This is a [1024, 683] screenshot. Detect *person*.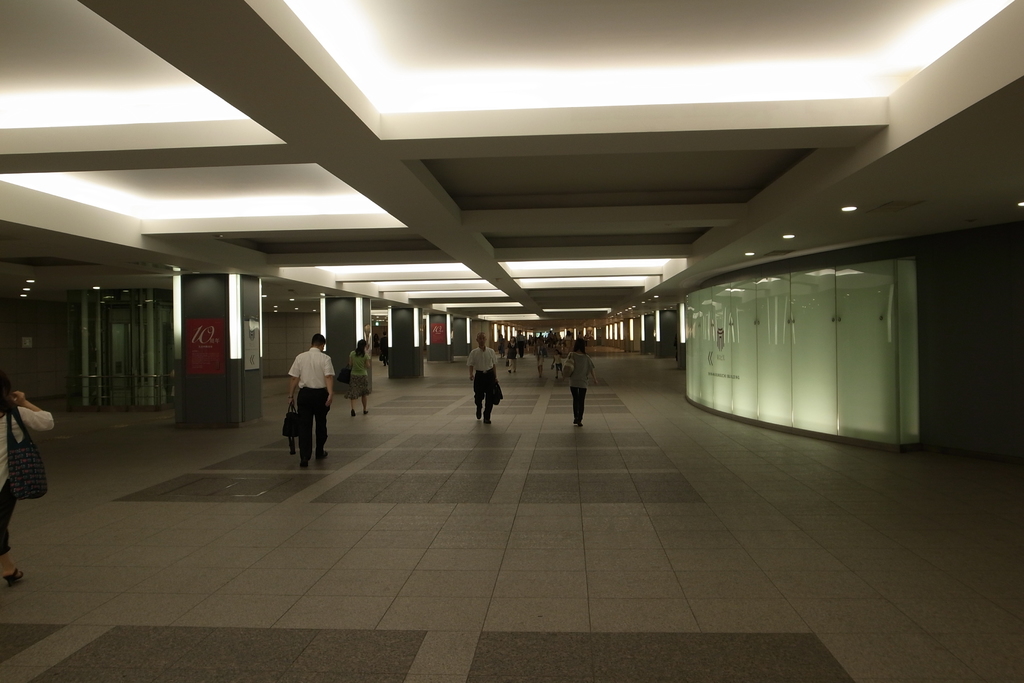
<box>532,333,544,377</box>.
